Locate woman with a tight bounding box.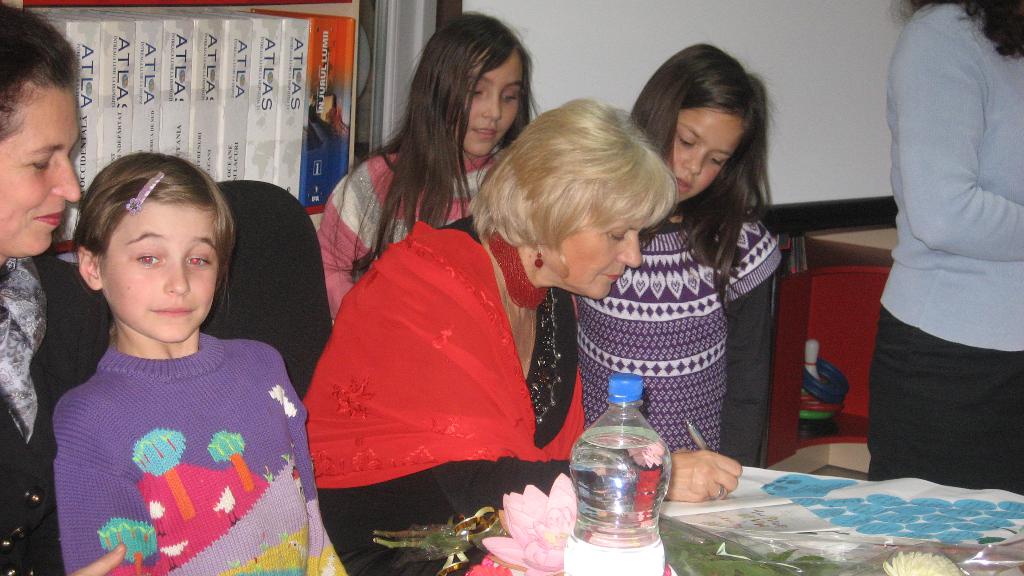
bbox=(316, 10, 535, 326).
